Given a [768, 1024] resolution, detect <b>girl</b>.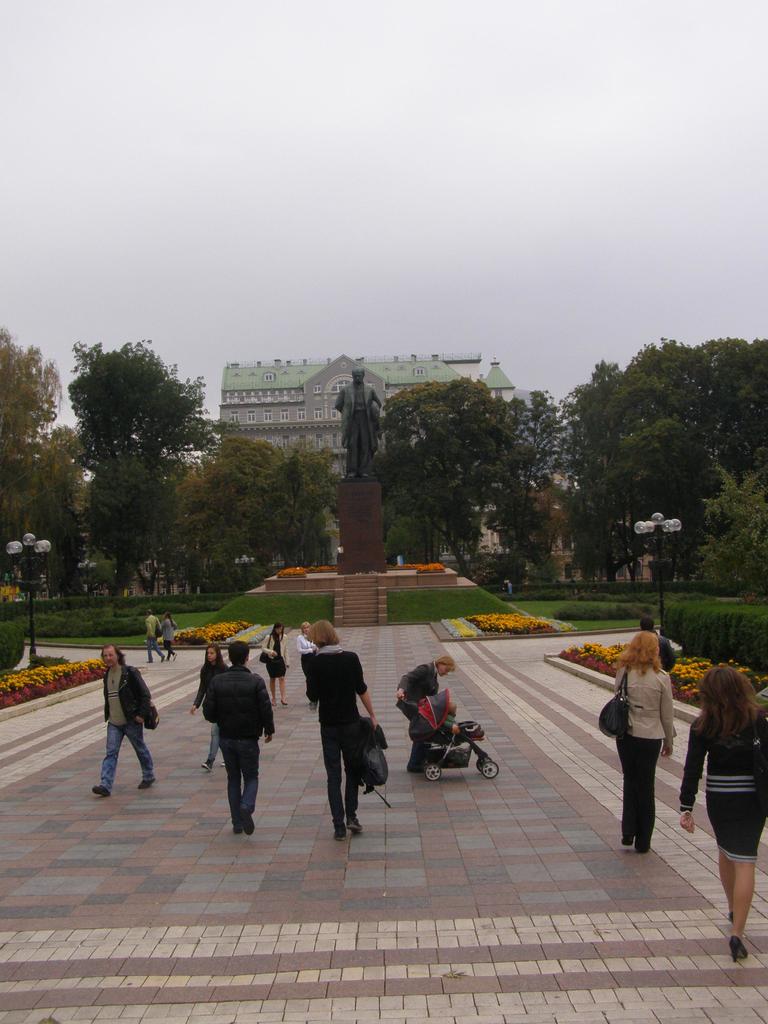
(x1=301, y1=616, x2=387, y2=840).
